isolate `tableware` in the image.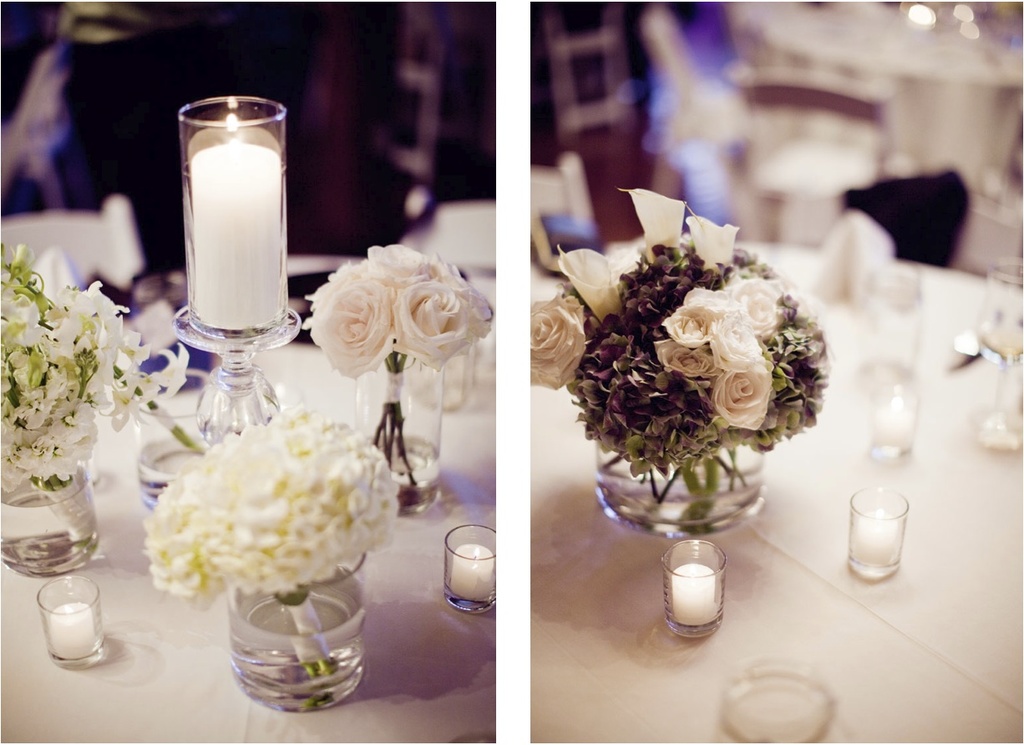
Isolated region: bbox=(39, 570, 109, 674).
